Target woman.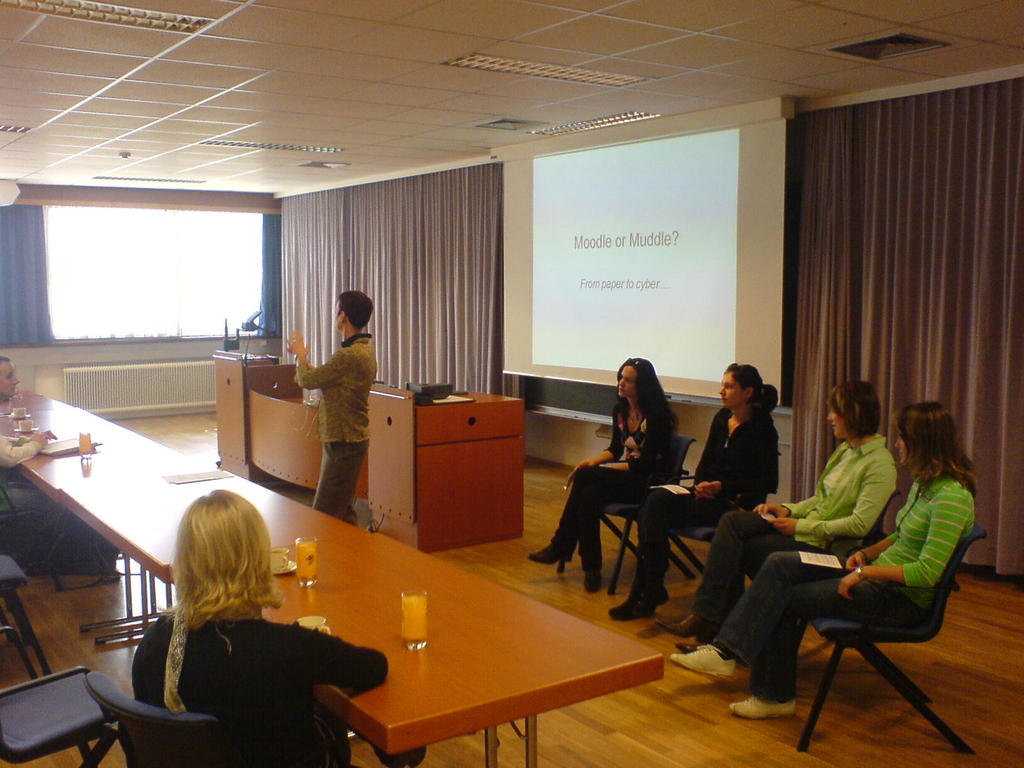
Target region: BBox(129, 486, 422, 767).
